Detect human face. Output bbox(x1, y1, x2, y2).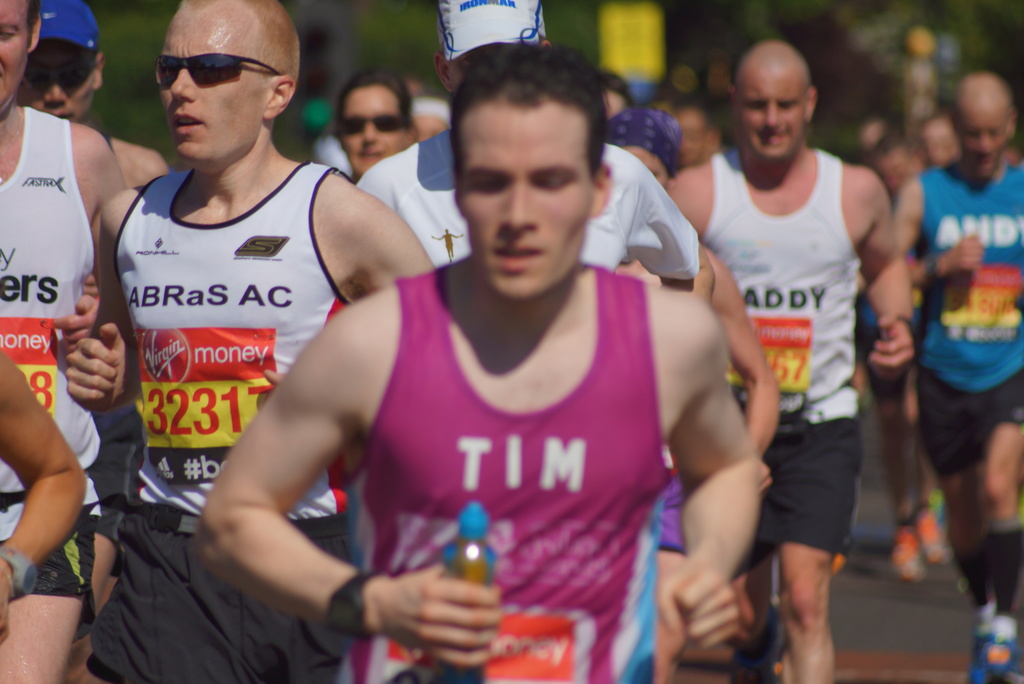
bbox(337, 85, 405, 173).
